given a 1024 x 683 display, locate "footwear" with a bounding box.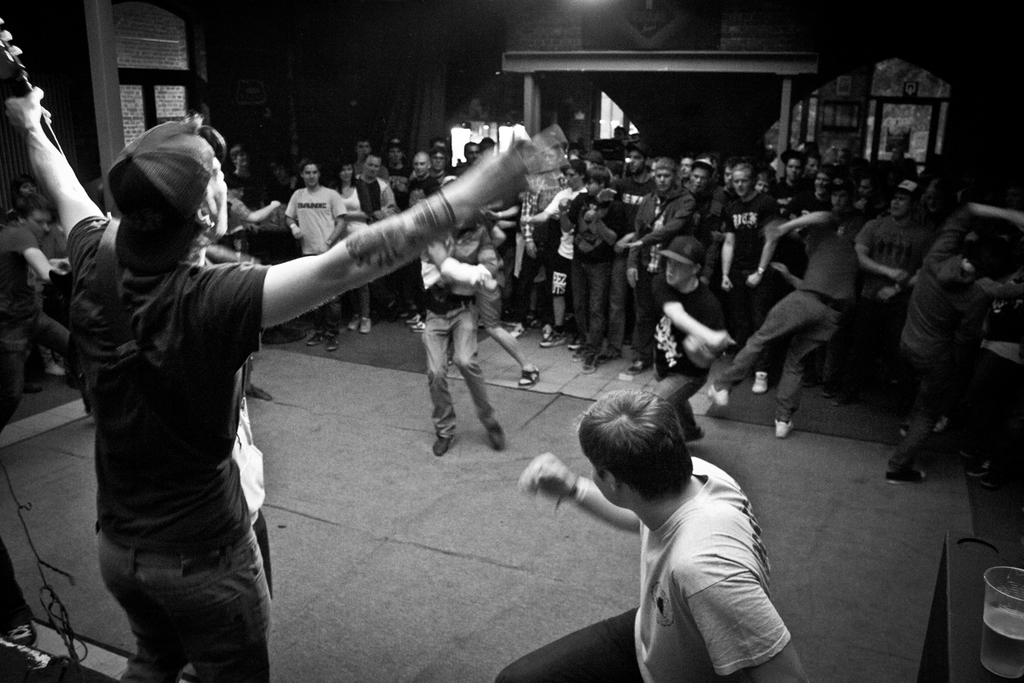
Located: (x1=582, y1=347, x2=602, y2=370).
